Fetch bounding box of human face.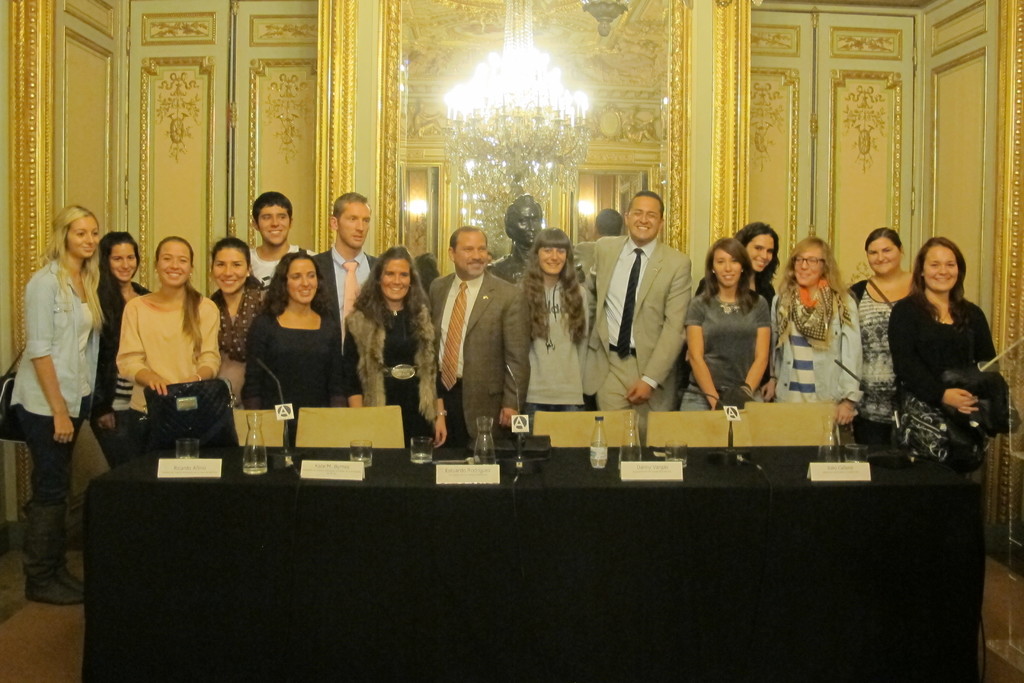
Bbox: (left=256, top=204, right=287, bottom=247).
